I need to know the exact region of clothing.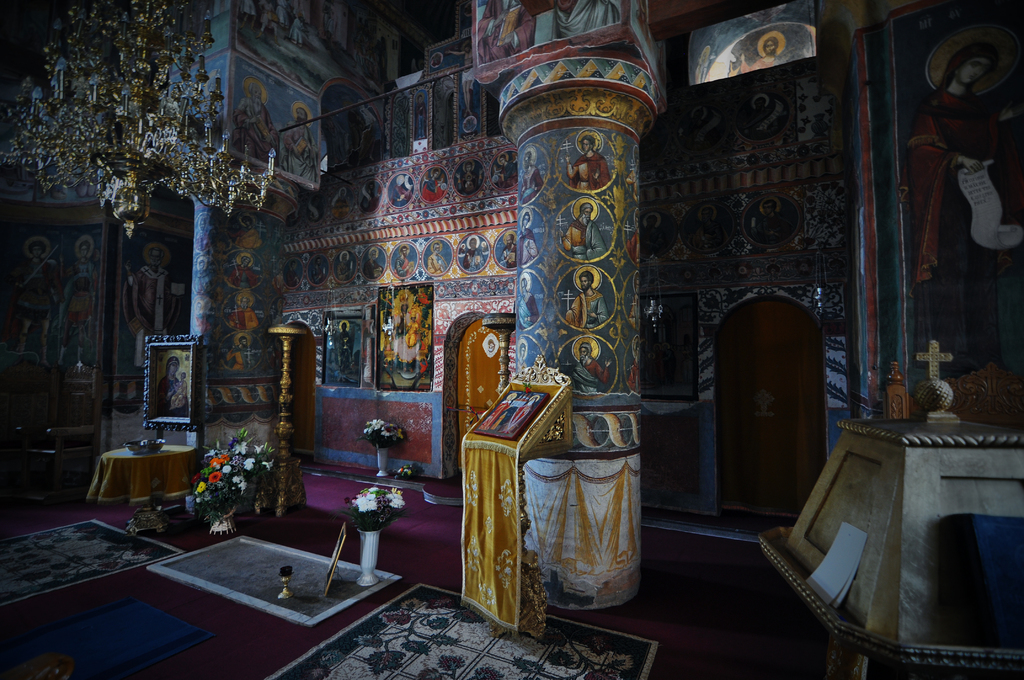
Region: [x1=476, y1=0, x2=534, y2=62].
